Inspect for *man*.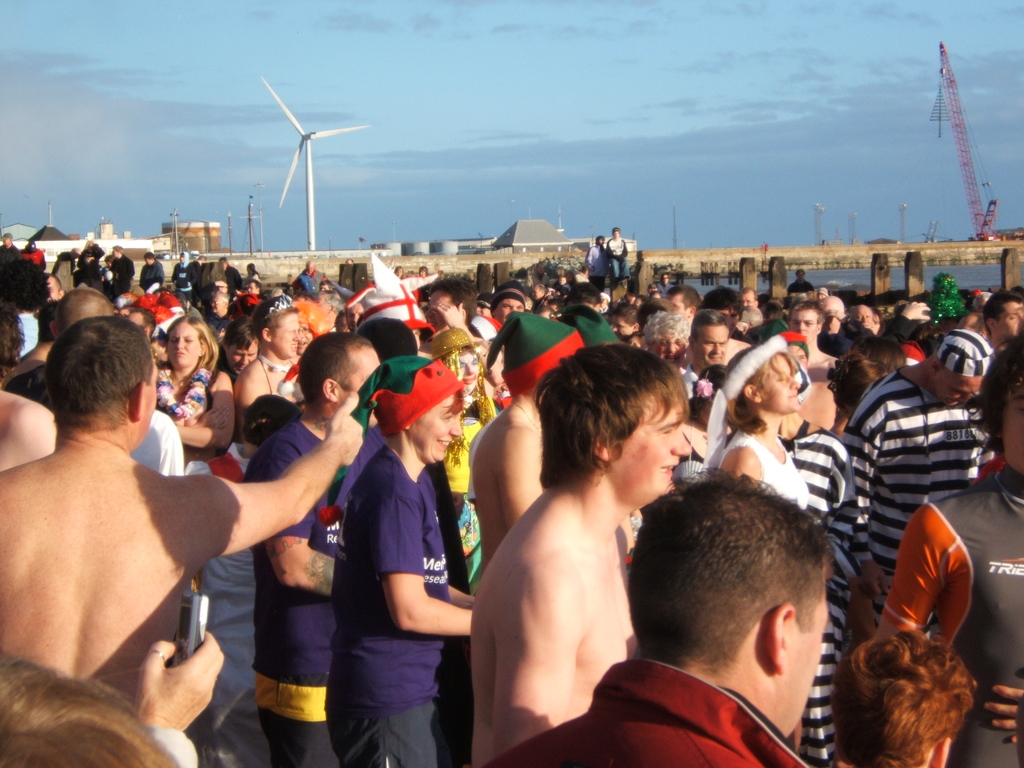
Inspection: 472 465 826 767.
